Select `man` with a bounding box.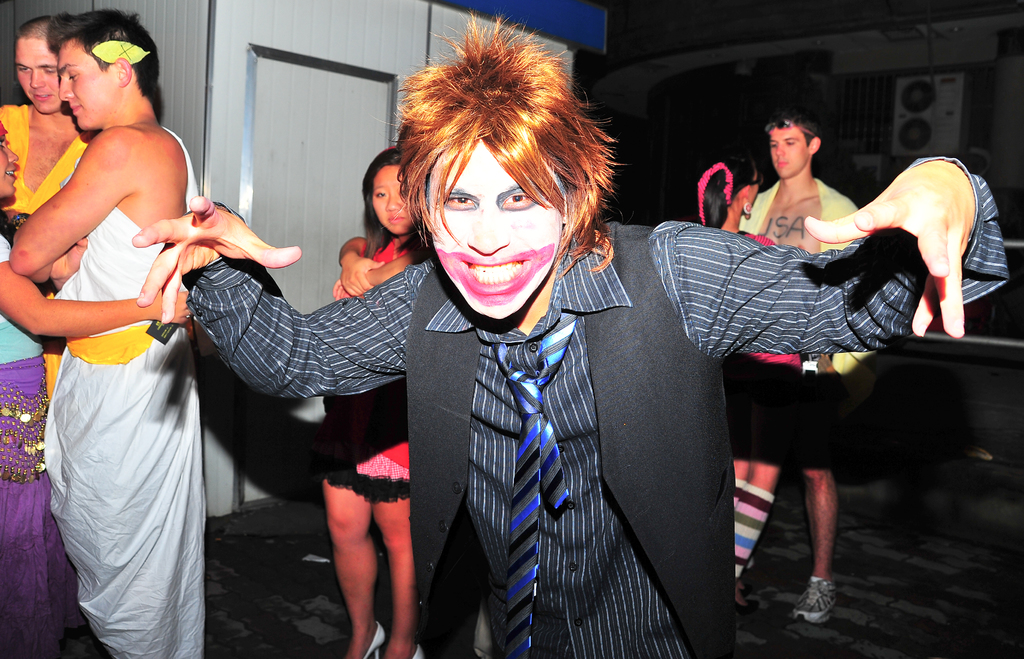
bbox=[131, 9, 1009, 658].
